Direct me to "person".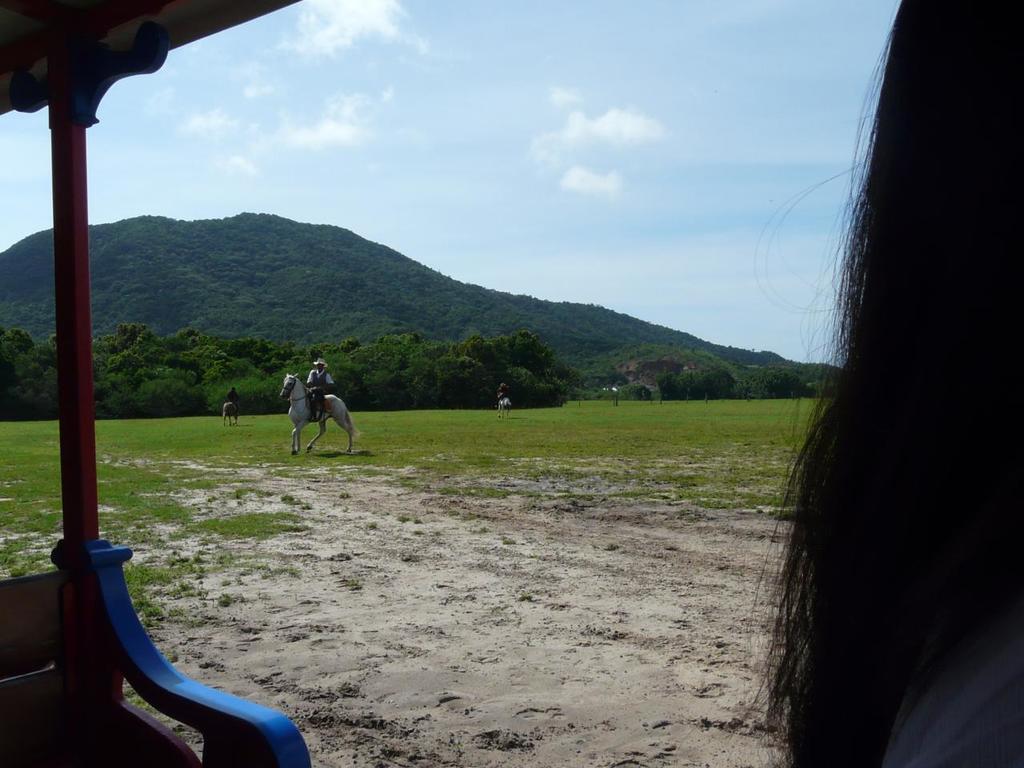
Direction: x1=304 y1=356 x2=331 y2=418.
